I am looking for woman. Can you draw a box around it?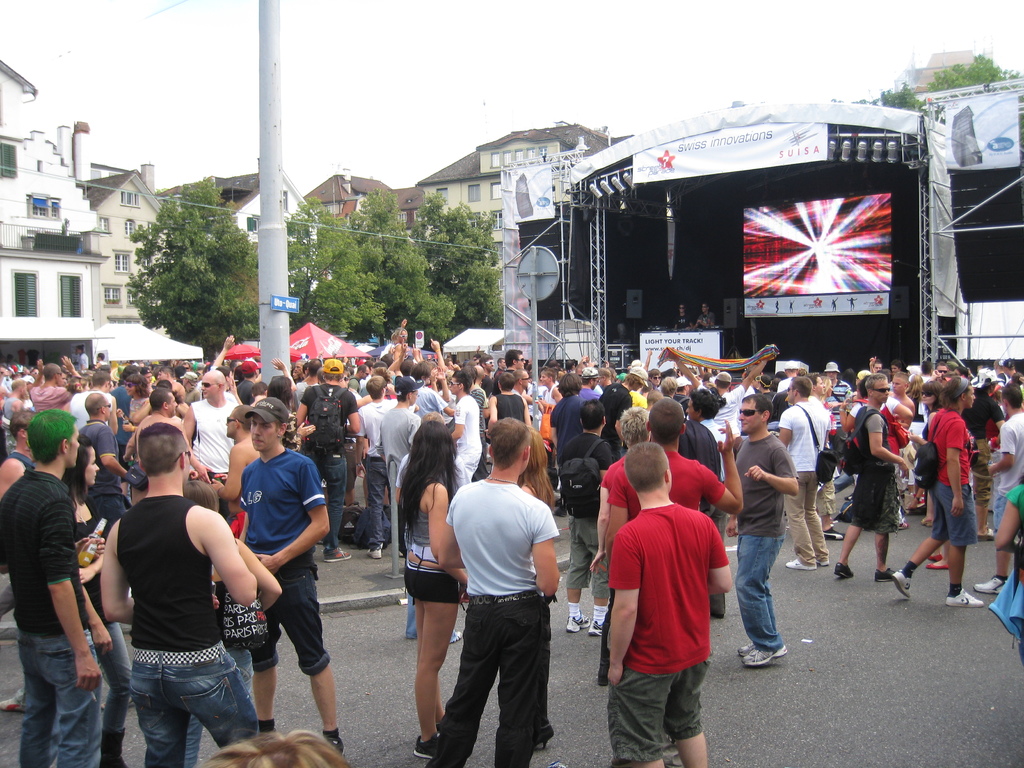
Sure, the bounding box is (left=903, top=372, right=930, bottom=497).
